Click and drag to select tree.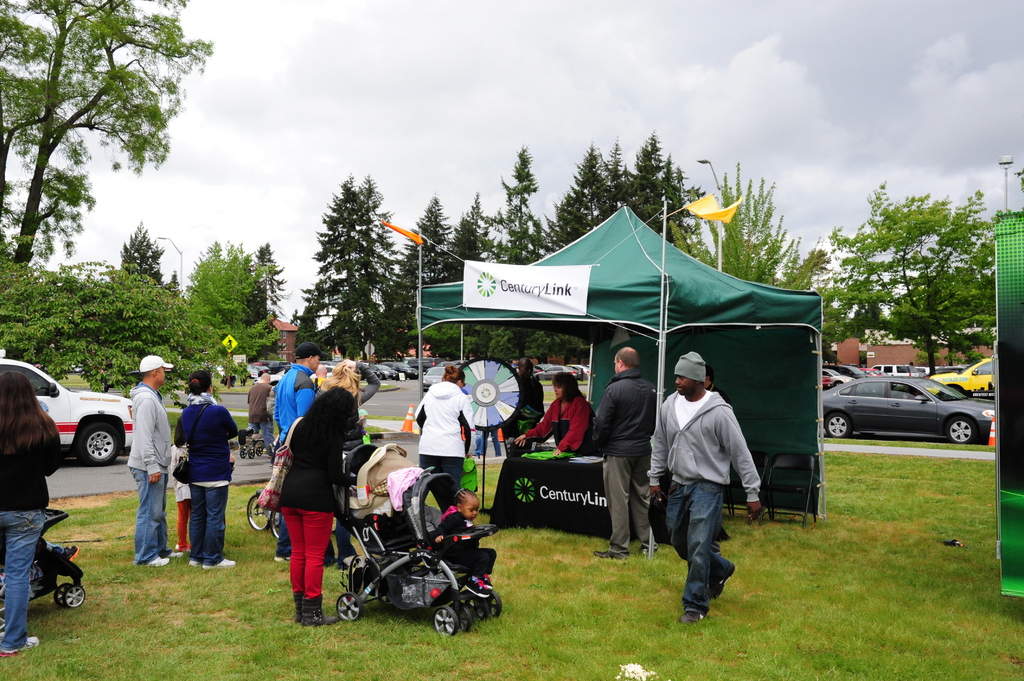
Selection: box=[826, 196, 994, 381].
